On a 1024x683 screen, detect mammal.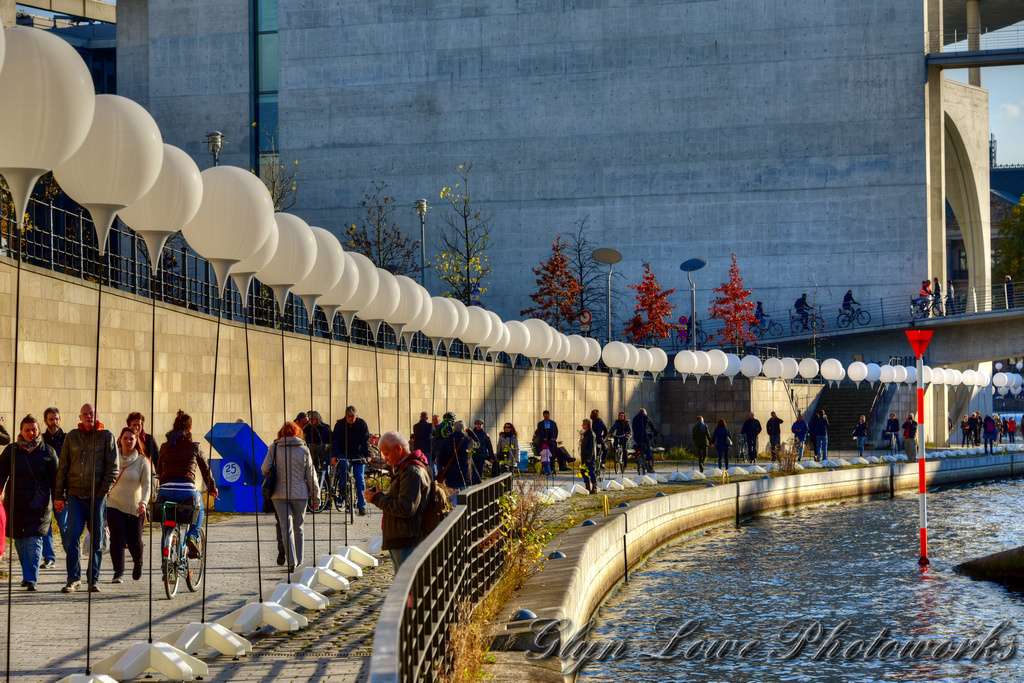
x1=541 y1=443 x2=552 y2=471.
